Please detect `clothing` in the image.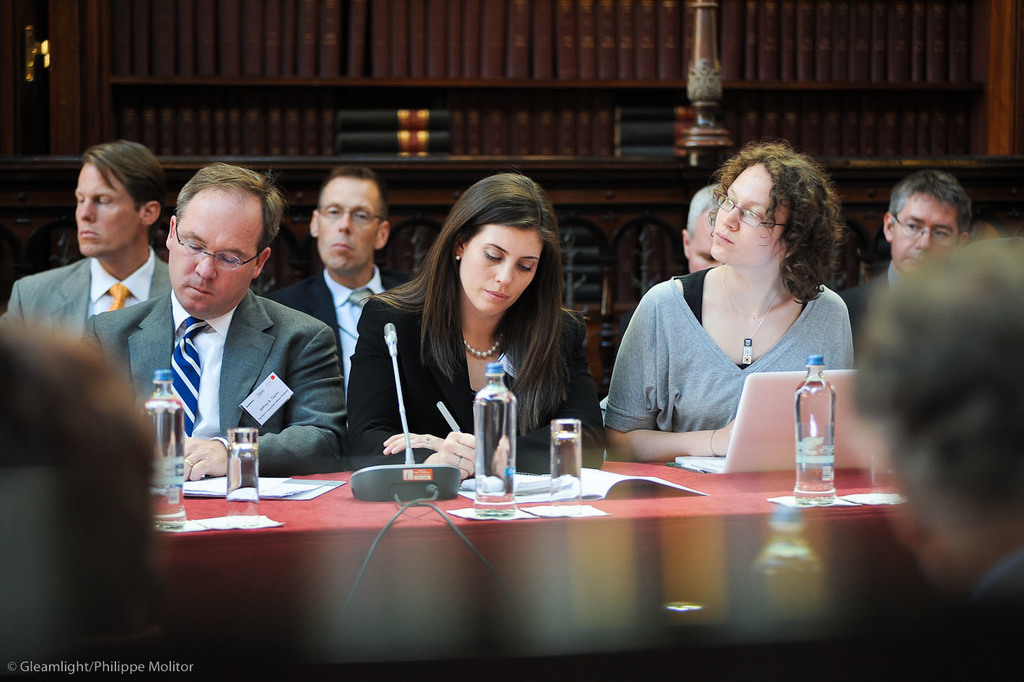
bbox(59, 292, 345, 468).
